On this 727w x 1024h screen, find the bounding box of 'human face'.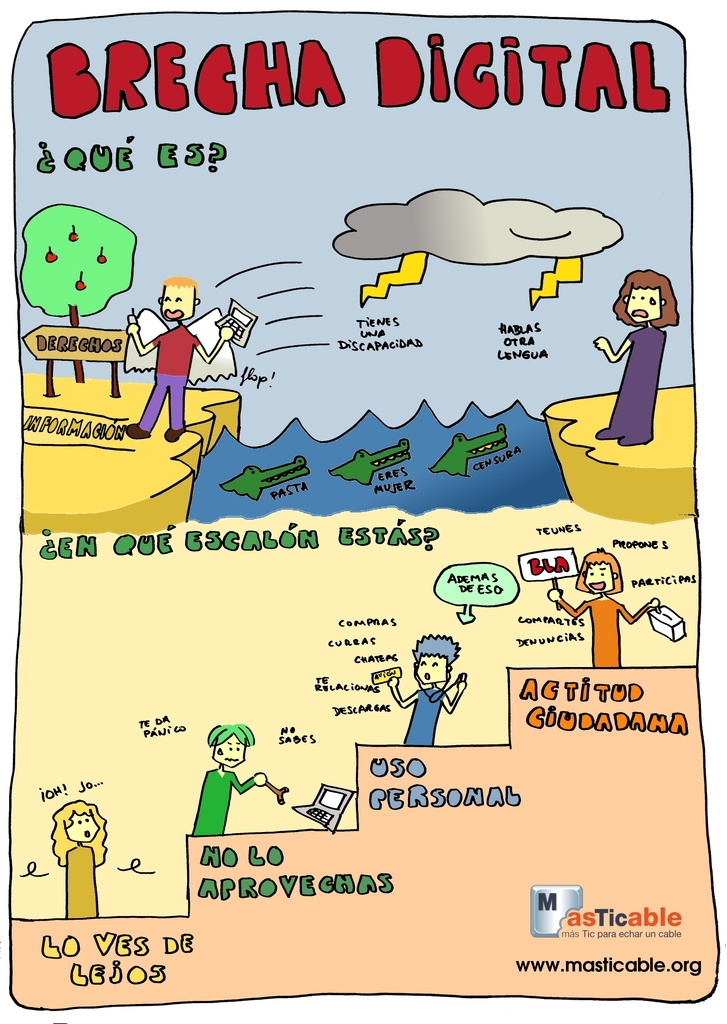
Bounding box: 164, 292, 192, 319.
